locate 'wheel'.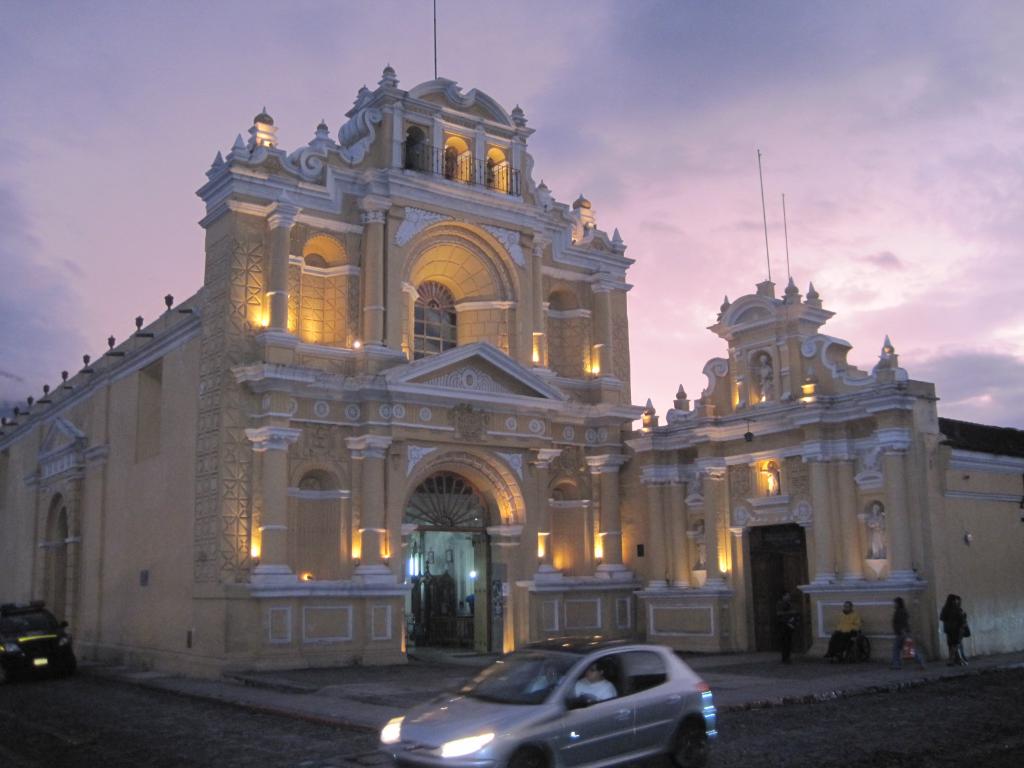
Bounding box: x1=673 y1=723 x2=703 y2=767.
